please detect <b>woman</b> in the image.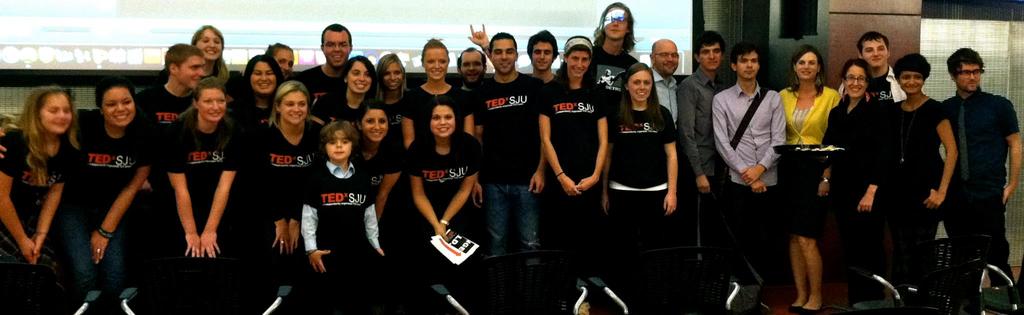
locate(539, 32, 611, 263).
